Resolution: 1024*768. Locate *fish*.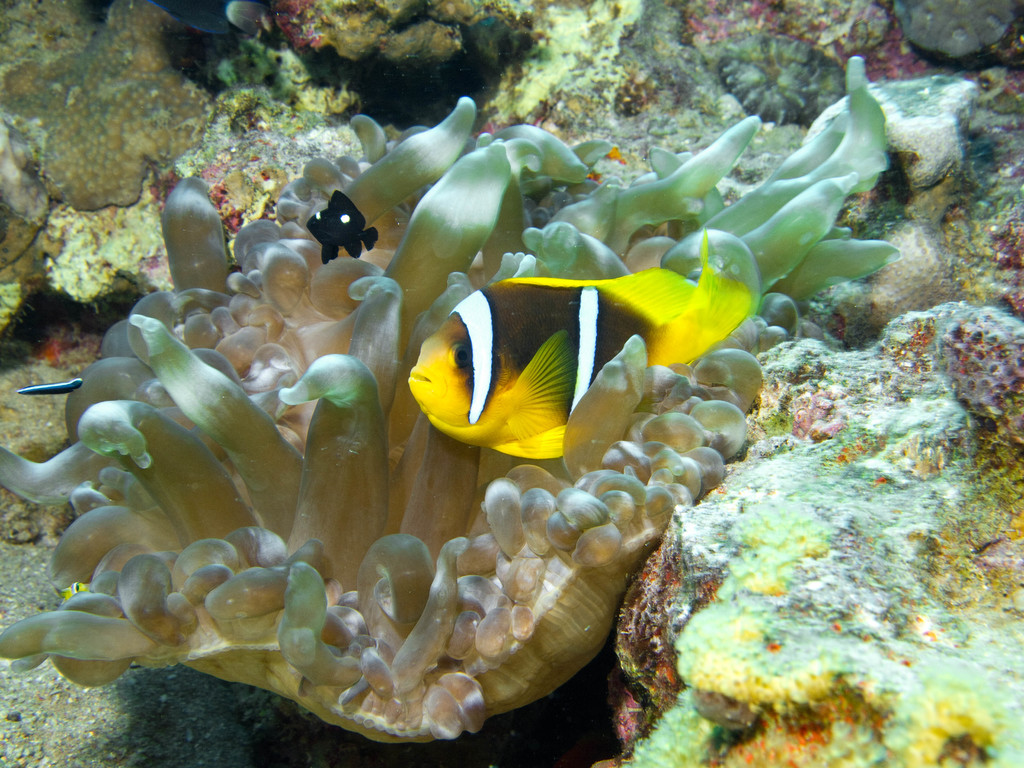
bbox=(307, 188, 382, 264).
